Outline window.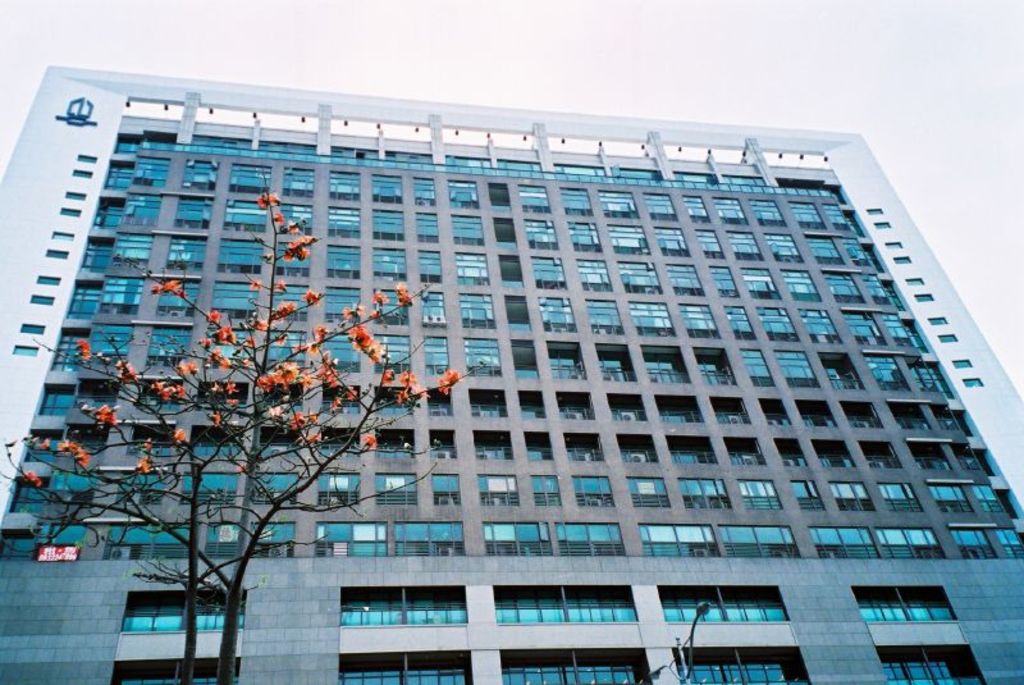
Outline: 672:433:716:467.
